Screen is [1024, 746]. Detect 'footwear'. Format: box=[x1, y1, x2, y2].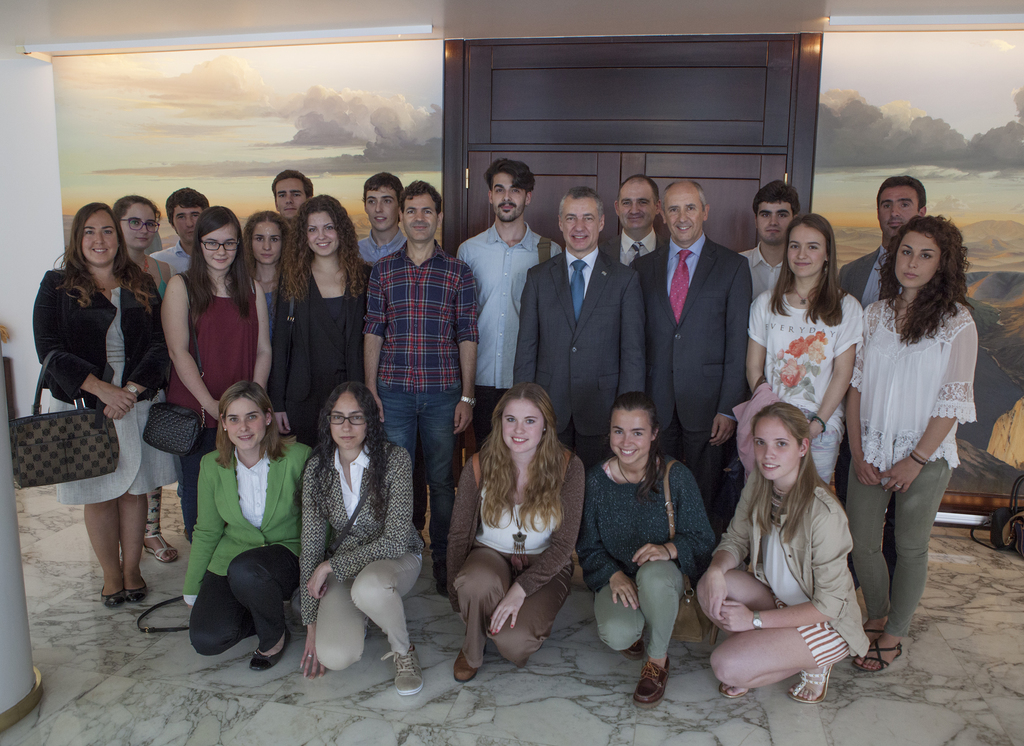
box=[632, 659, 669, 711].
